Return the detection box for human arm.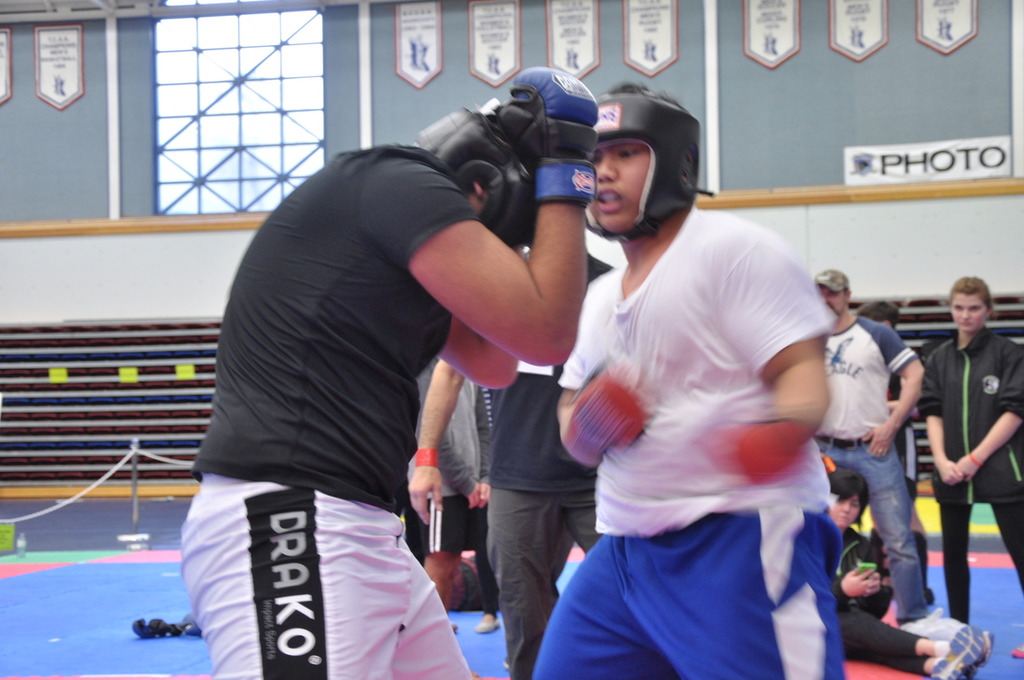
[957,345,1023,479].
